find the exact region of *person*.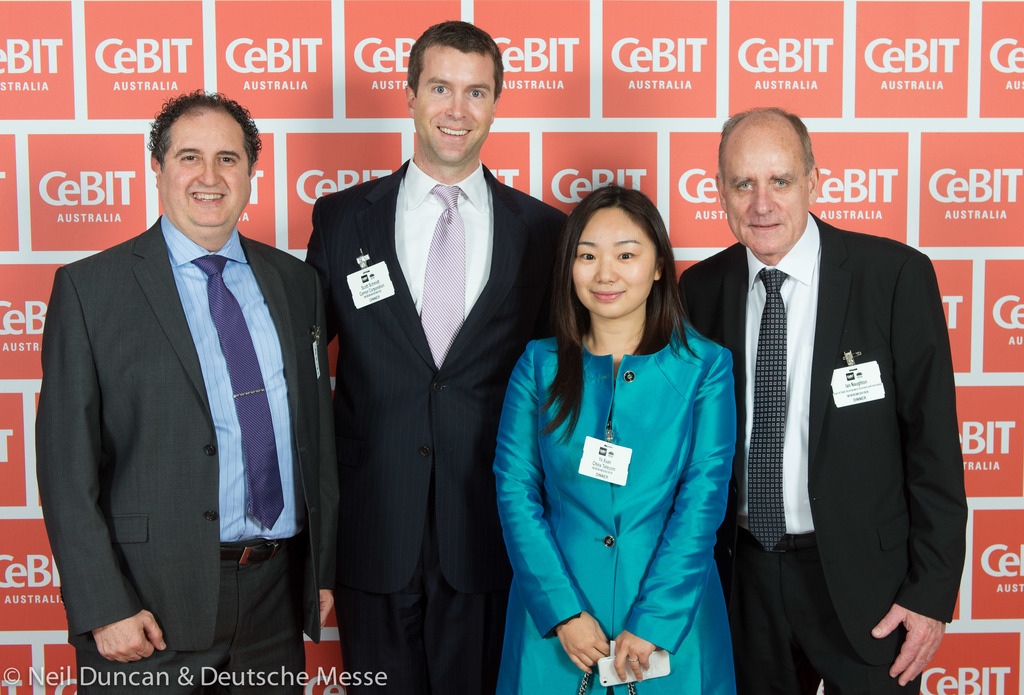
Exact region: 42:87:337:694.
